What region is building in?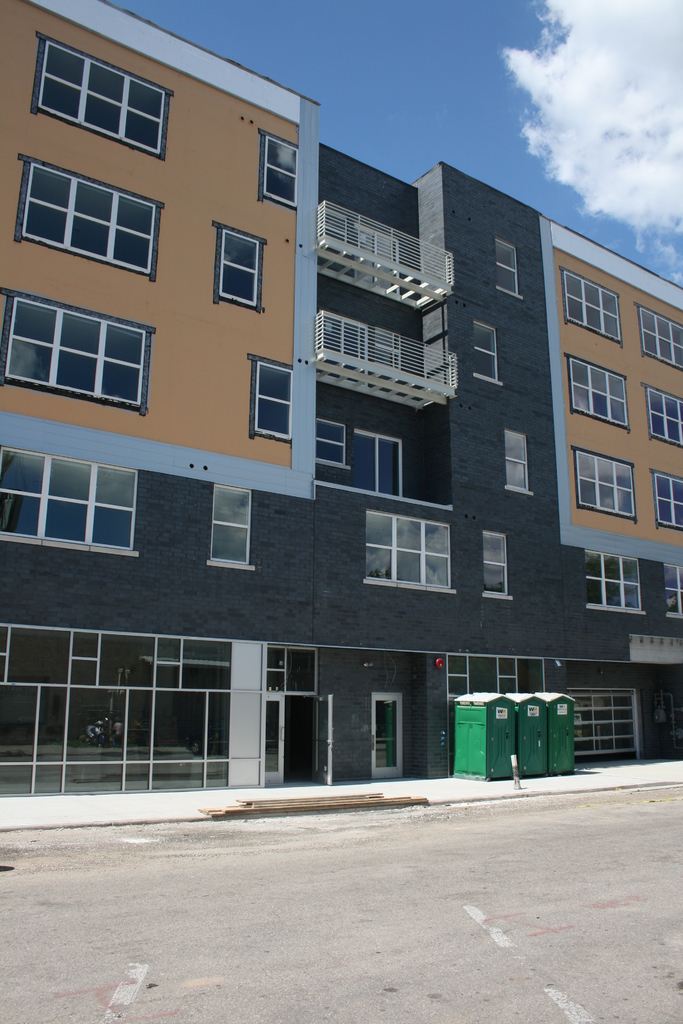
left=0, top=0, right=682, bottom=799.
